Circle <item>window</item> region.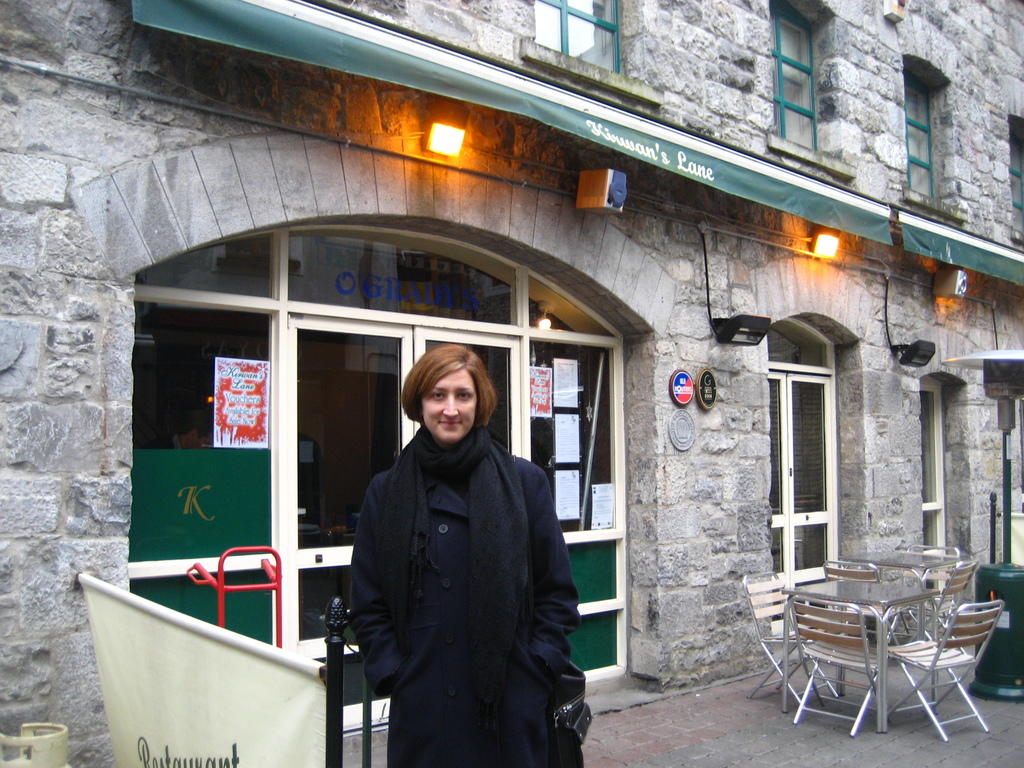
Region: 528/0/636/76.
